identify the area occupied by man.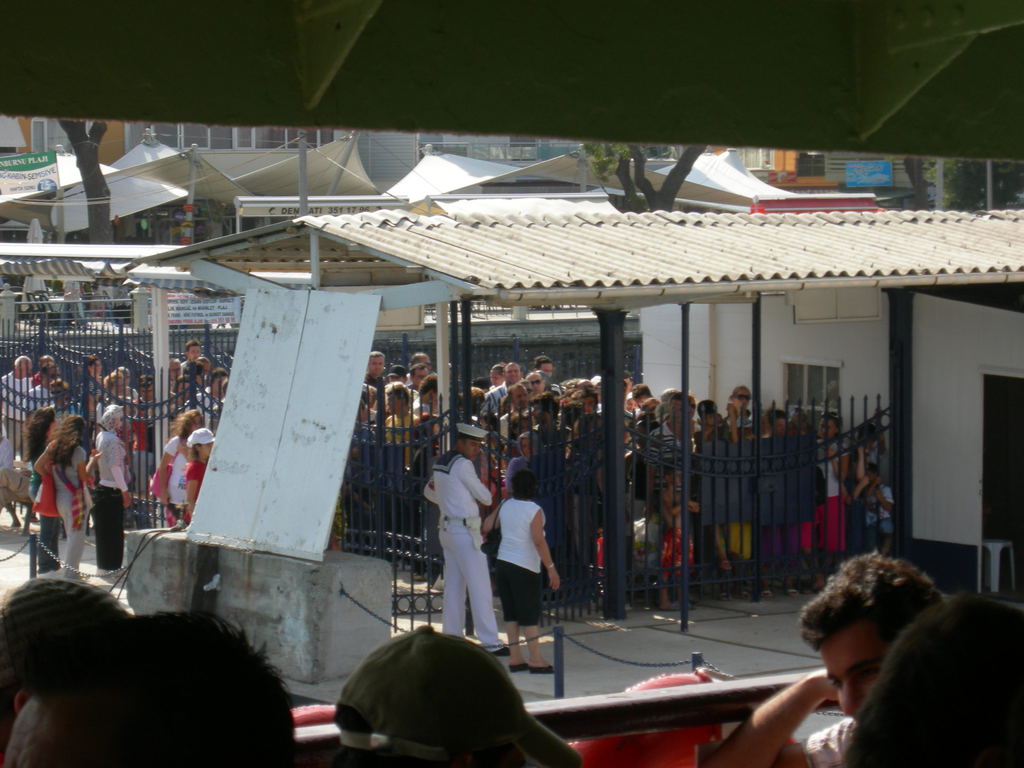
Area: left=0, top=356, right=35, bottom=457.
